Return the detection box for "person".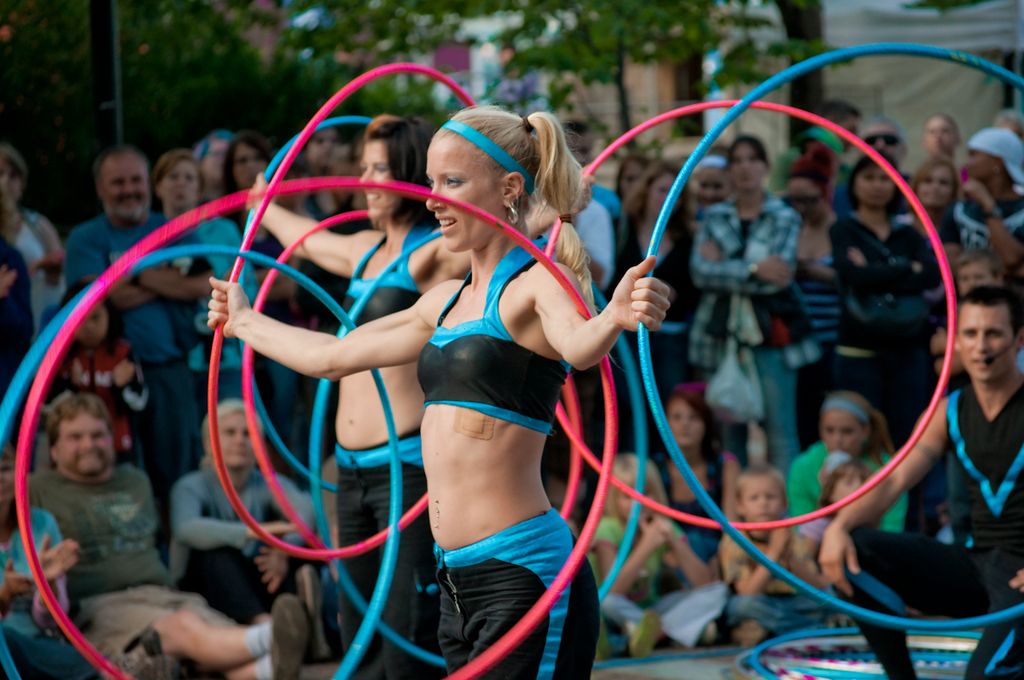
585/453/729/648.
